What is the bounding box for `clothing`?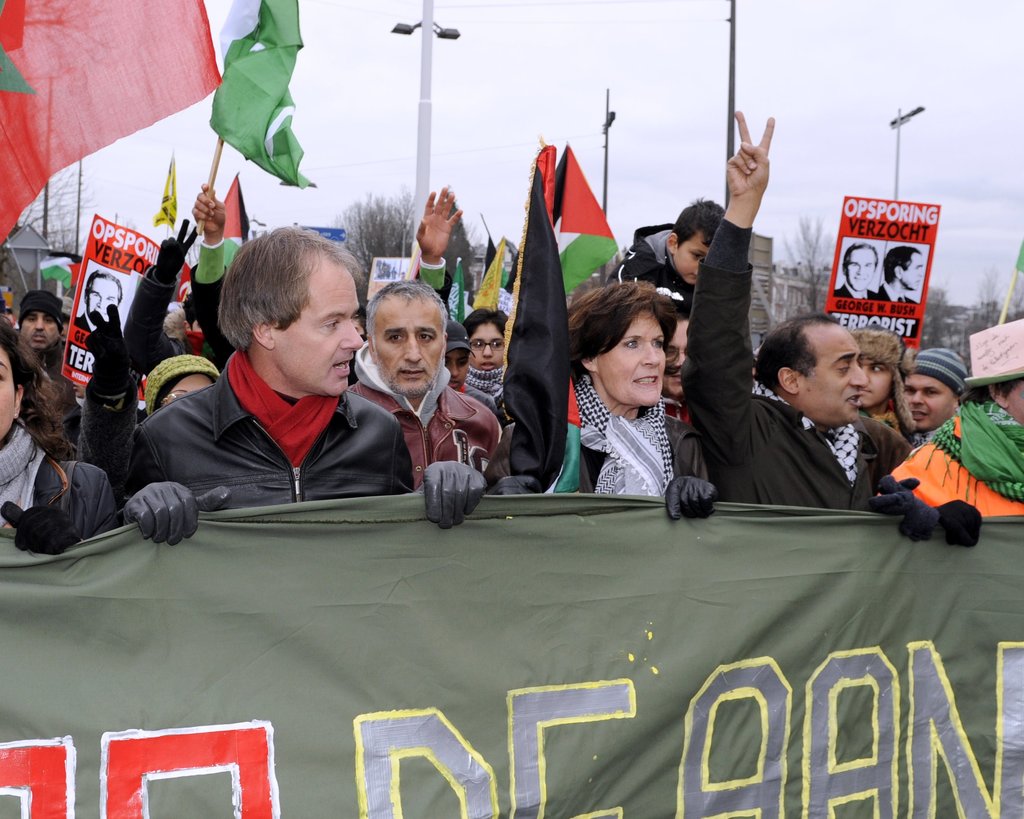
559, 394, 719, 494.
